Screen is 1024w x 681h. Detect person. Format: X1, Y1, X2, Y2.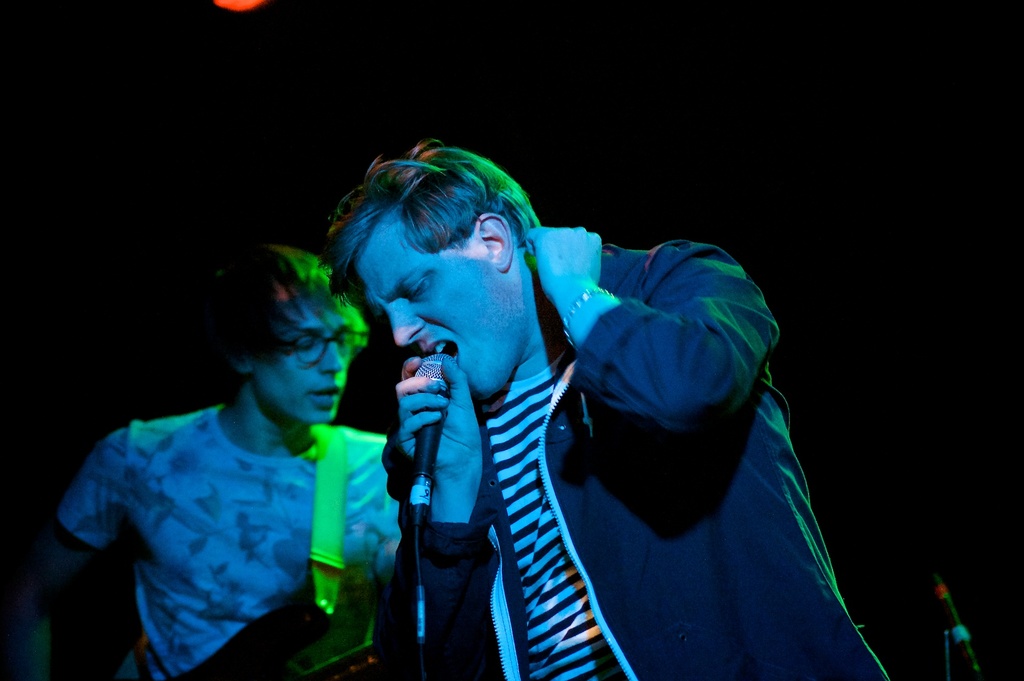
0, 243, 413, 679.
